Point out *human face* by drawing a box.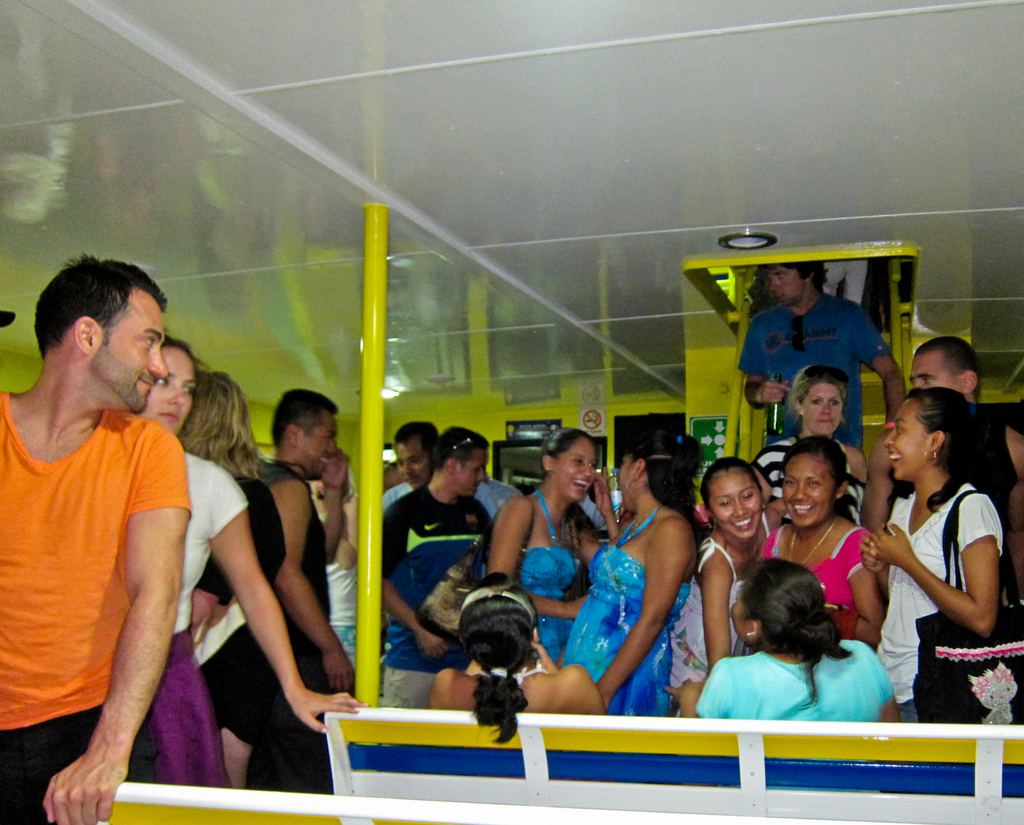
<region>450, 447, 494, 501</region>.
